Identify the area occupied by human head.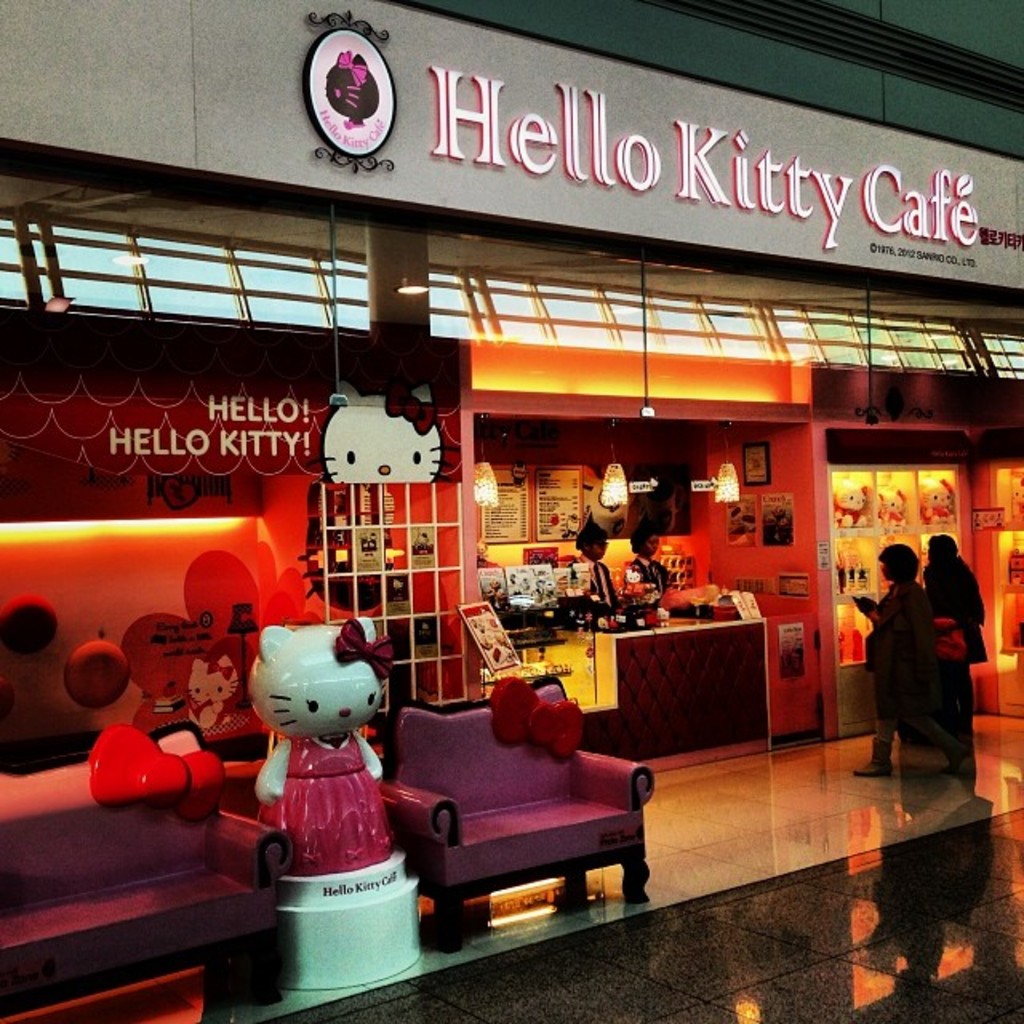
Area: (left=579, top=526, right=608, bottom=562).
